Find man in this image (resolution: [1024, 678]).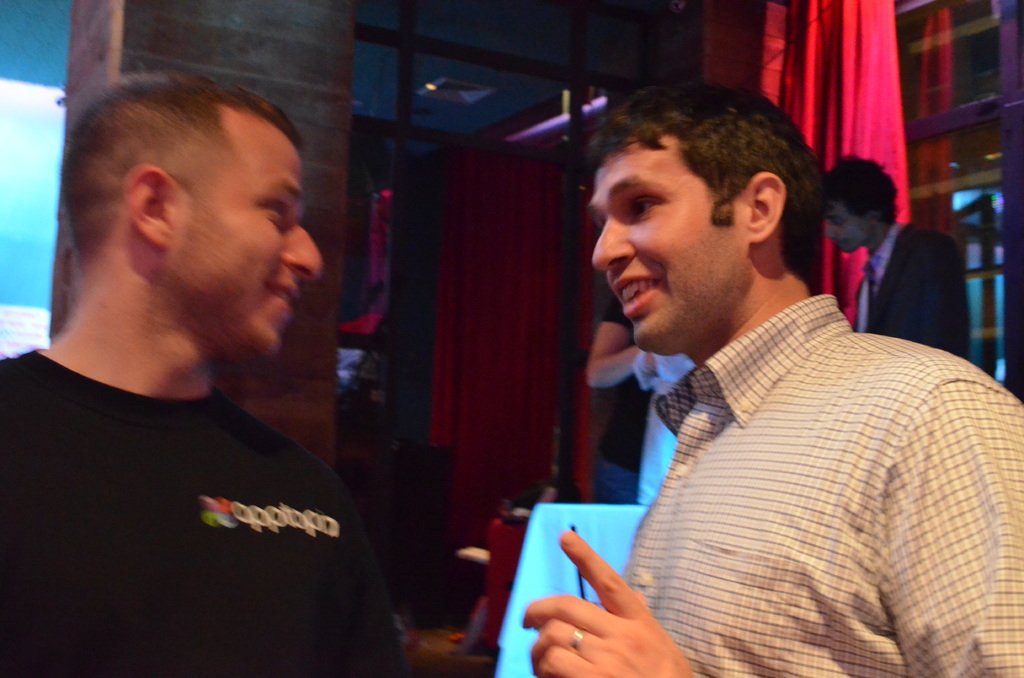
818/155/967/382.
